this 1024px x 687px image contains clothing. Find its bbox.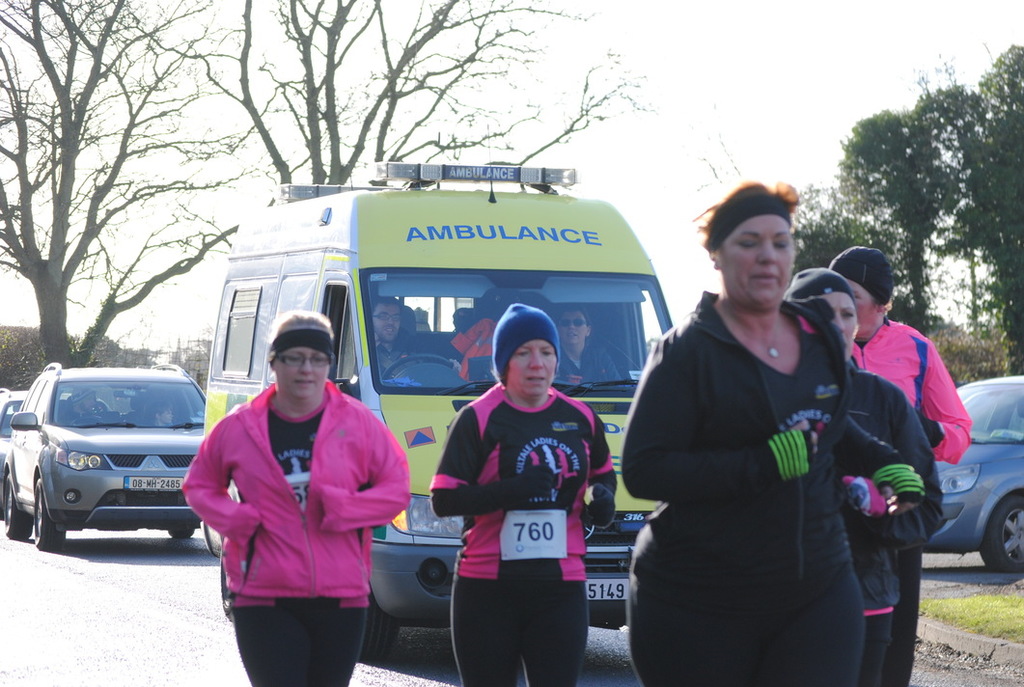
{"x1": 451, "y1": 314, "x2": 504, "y2": 379}.
